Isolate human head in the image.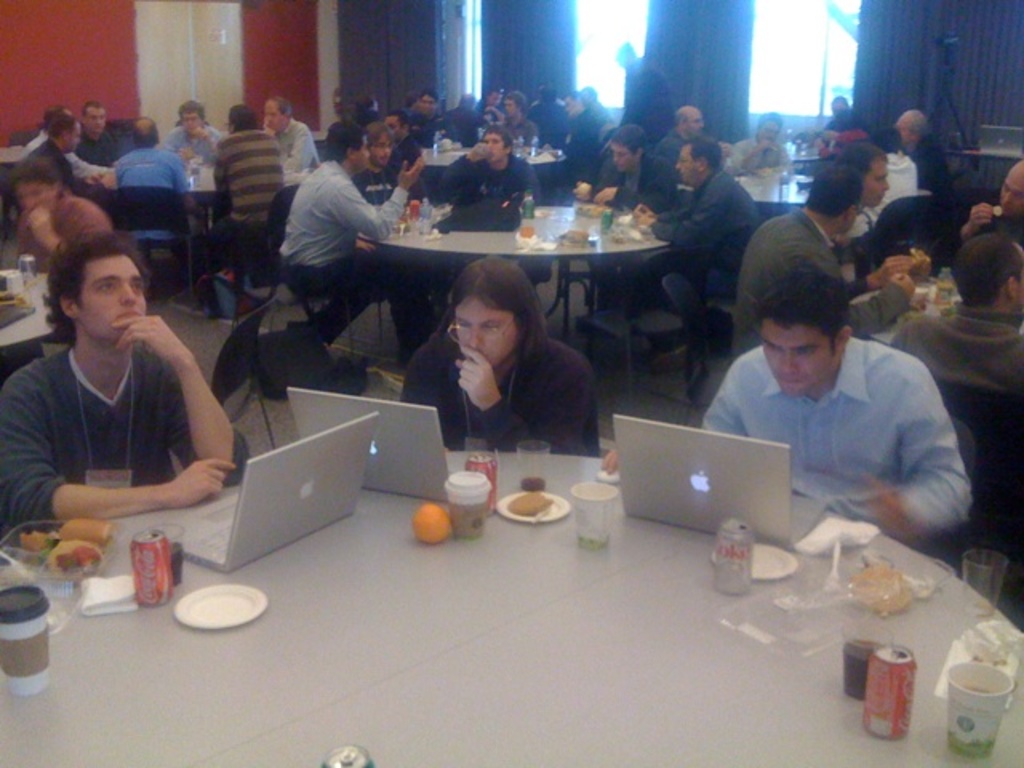
Isolated region: box(603, 122, 643, 174).
